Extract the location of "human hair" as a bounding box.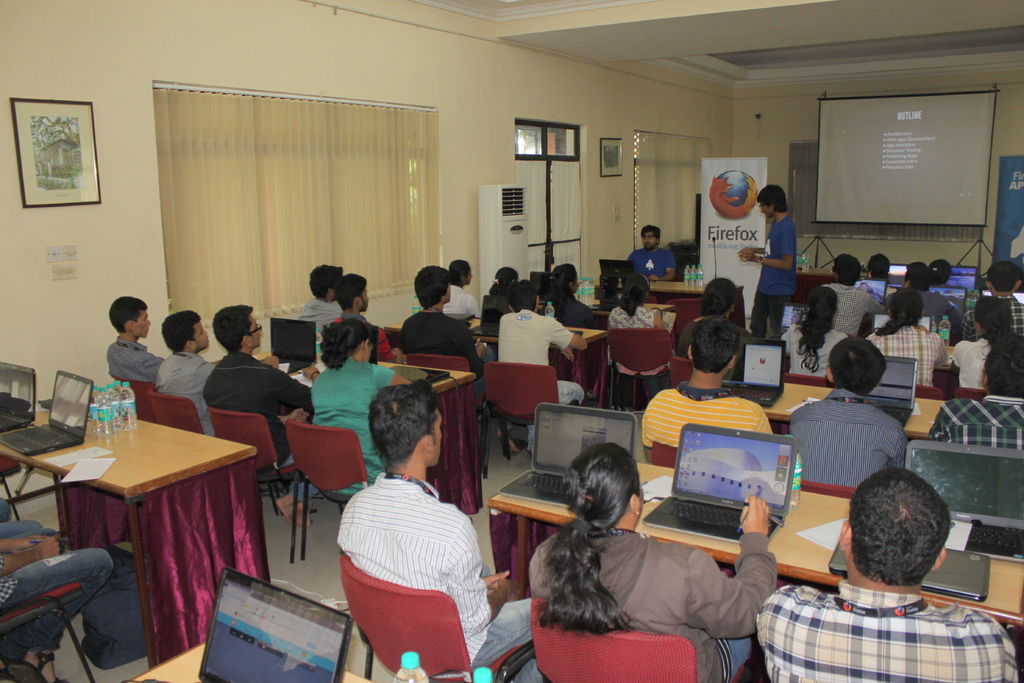
box=[621, 272, 648, 311].
